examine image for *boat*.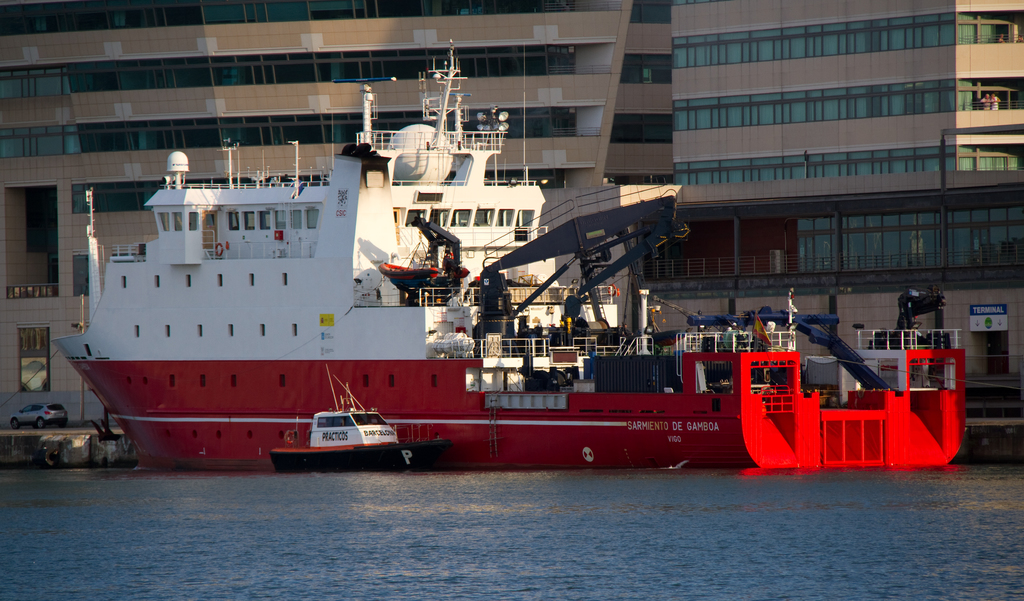
Examination result: x1=84 y1=68 x2=900 y2=493.
